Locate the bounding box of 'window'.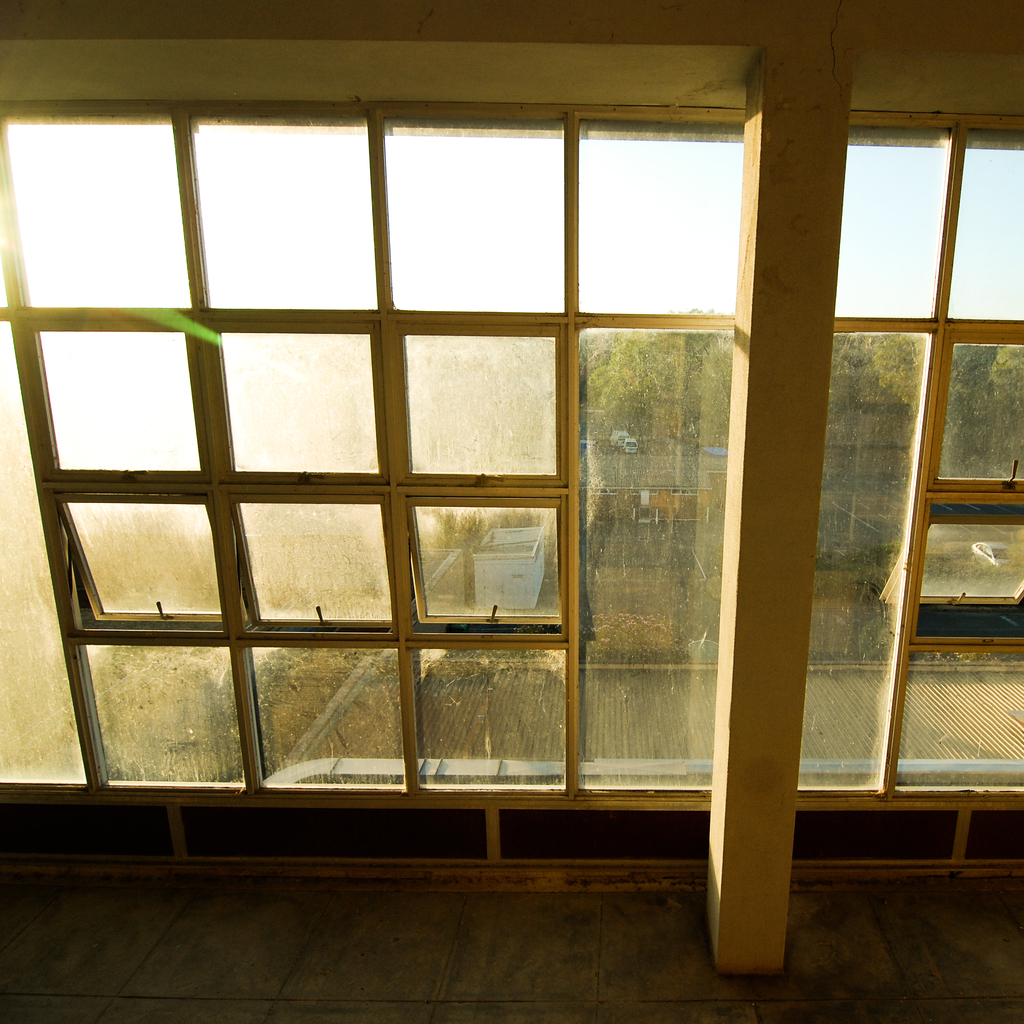
Bounding box: detection(188, 127, 374, 310).
